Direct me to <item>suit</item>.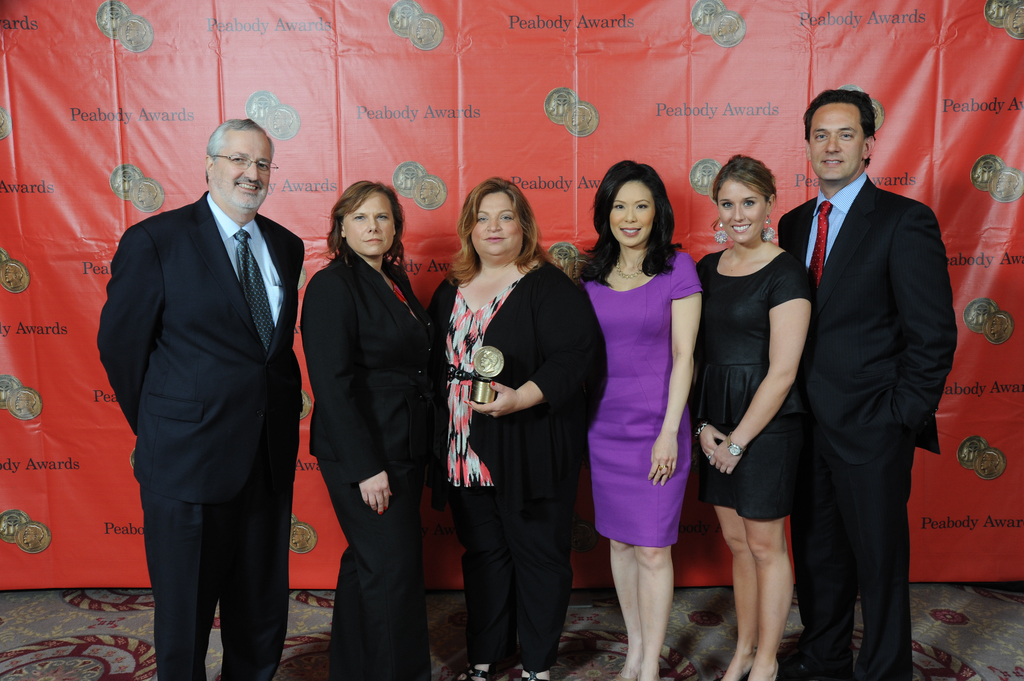
Direction: region(95, 186, 308, 680).
